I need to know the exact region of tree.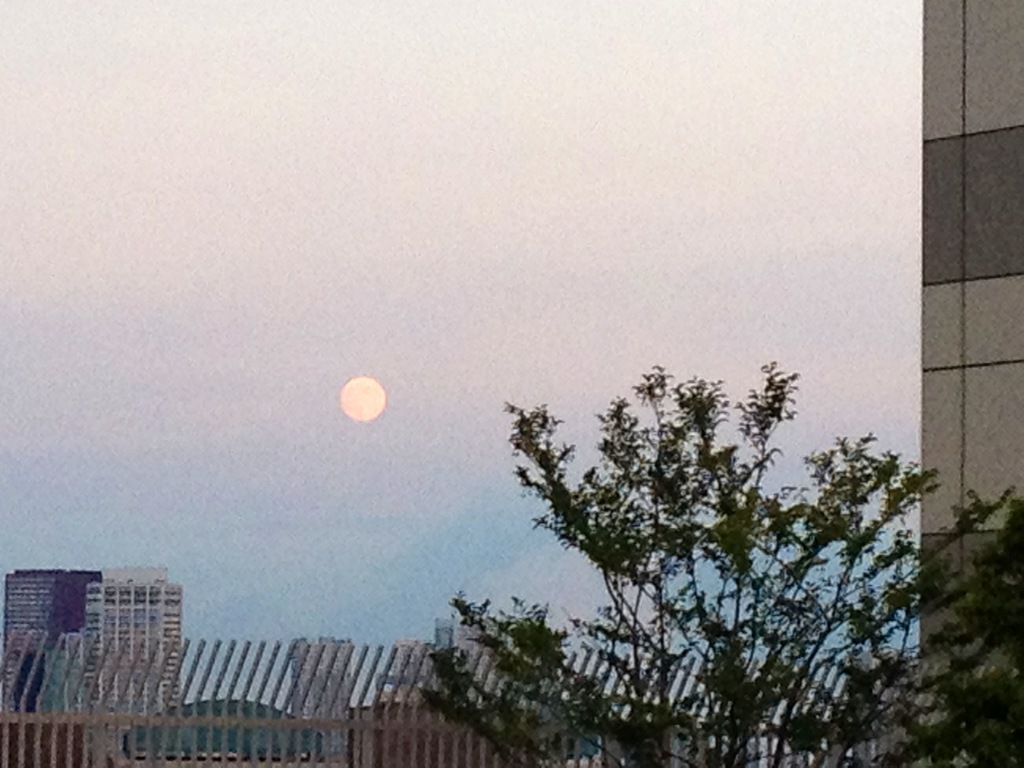
Region: Rect(316, 291, 958, 751).
